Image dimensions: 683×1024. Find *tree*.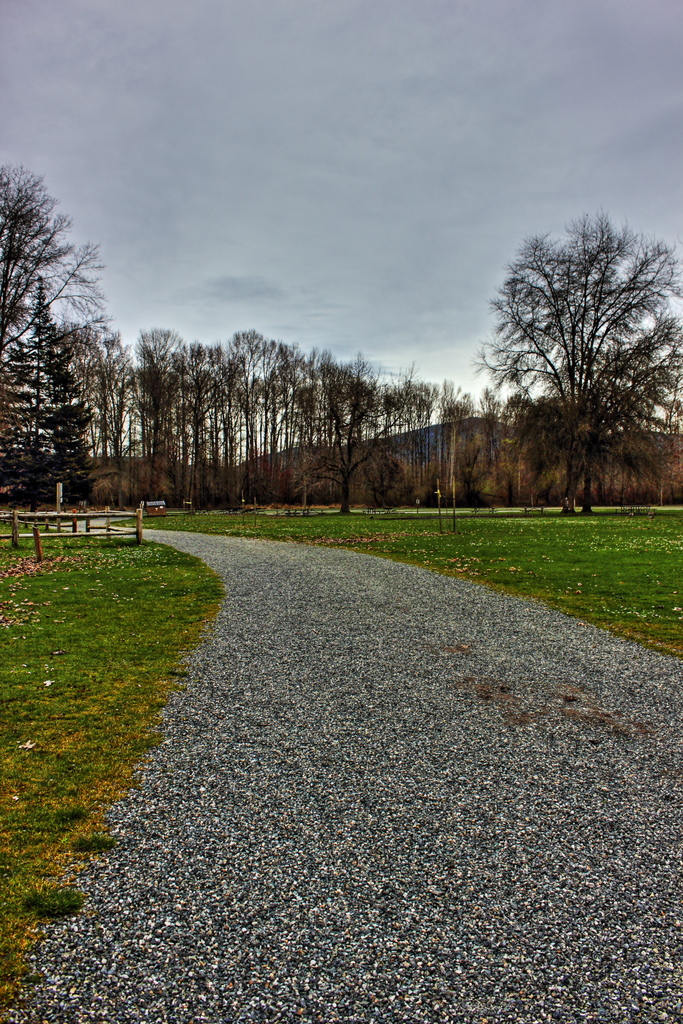
bbox=(478, 192, 654, 515).
